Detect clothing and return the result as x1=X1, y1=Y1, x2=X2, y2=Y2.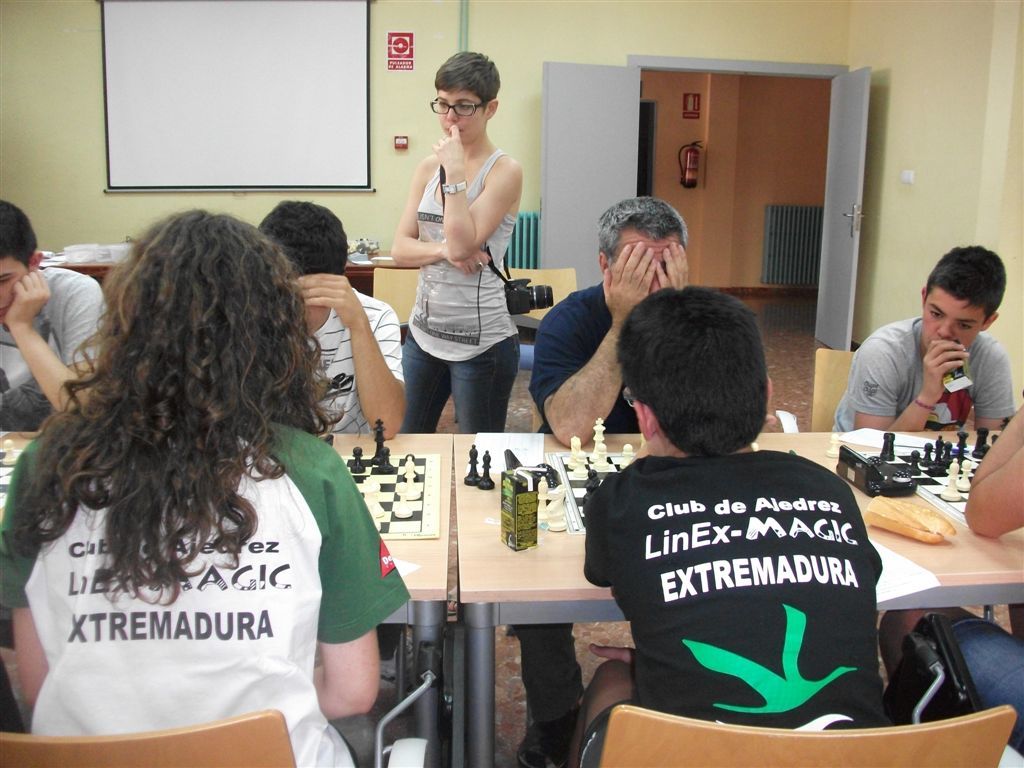
x1=0, y1=259, x2=114, y2=402.
